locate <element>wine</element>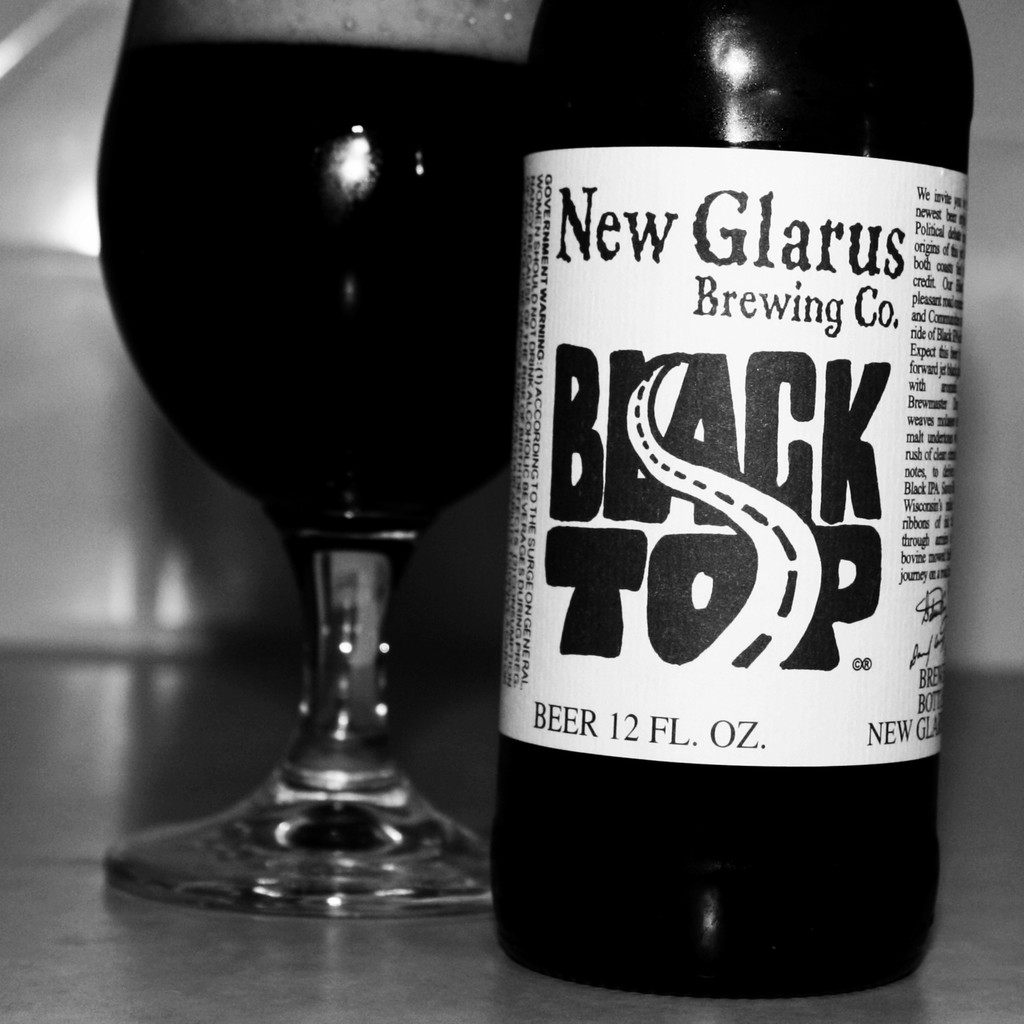
Rect(495, 0, 954, 996)
